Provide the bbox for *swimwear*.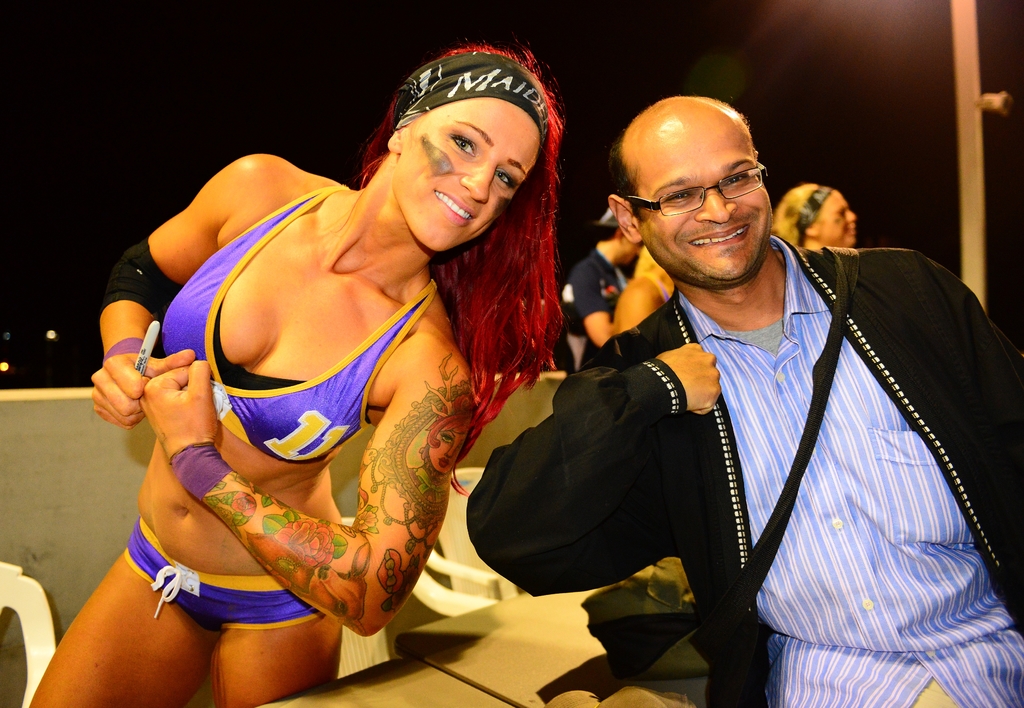
box(116, 513, 326, 639).
